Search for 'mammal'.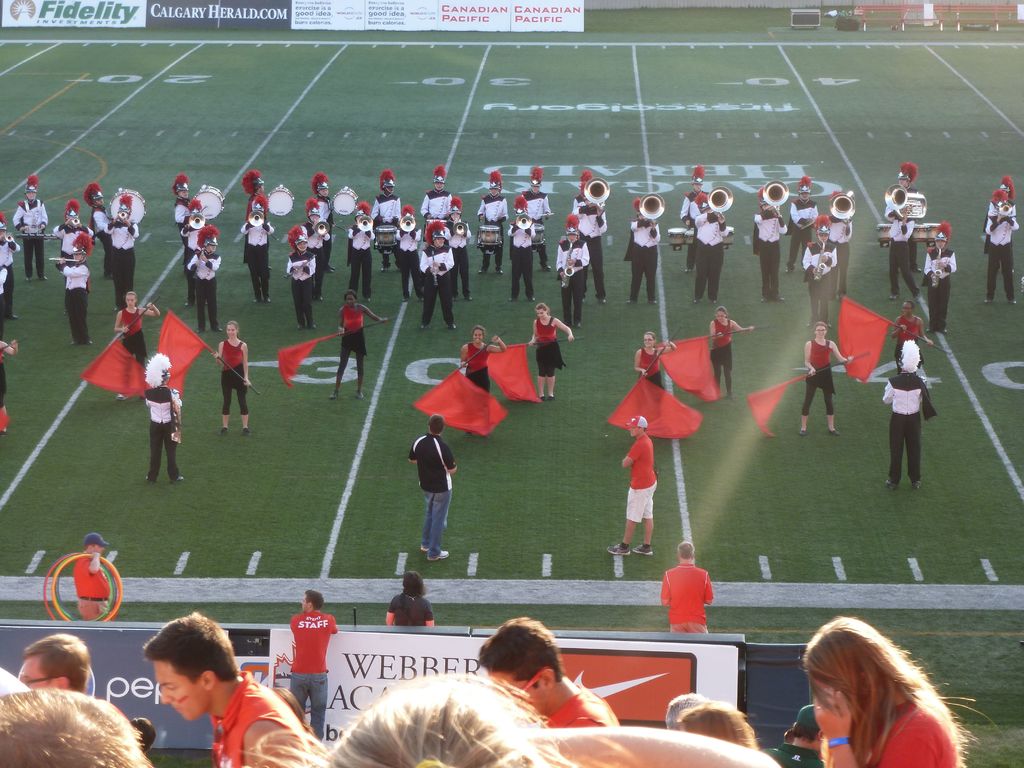
Found at bbox=(346, 200, 372, 302).
